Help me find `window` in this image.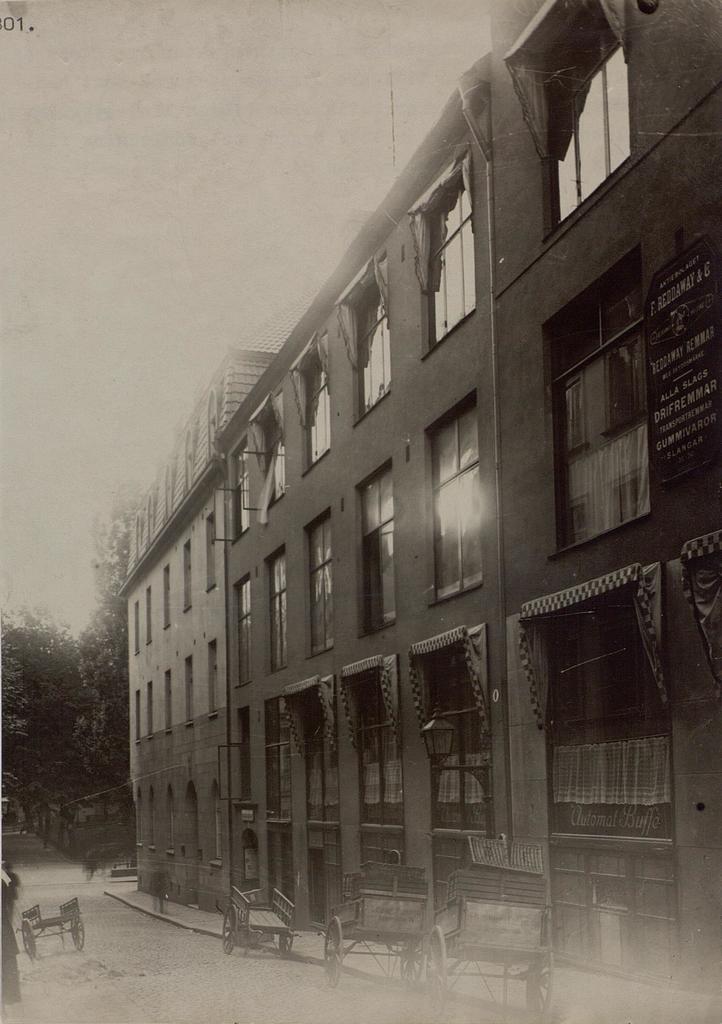
Found it: bbox=(258, 393, 284, 503).
